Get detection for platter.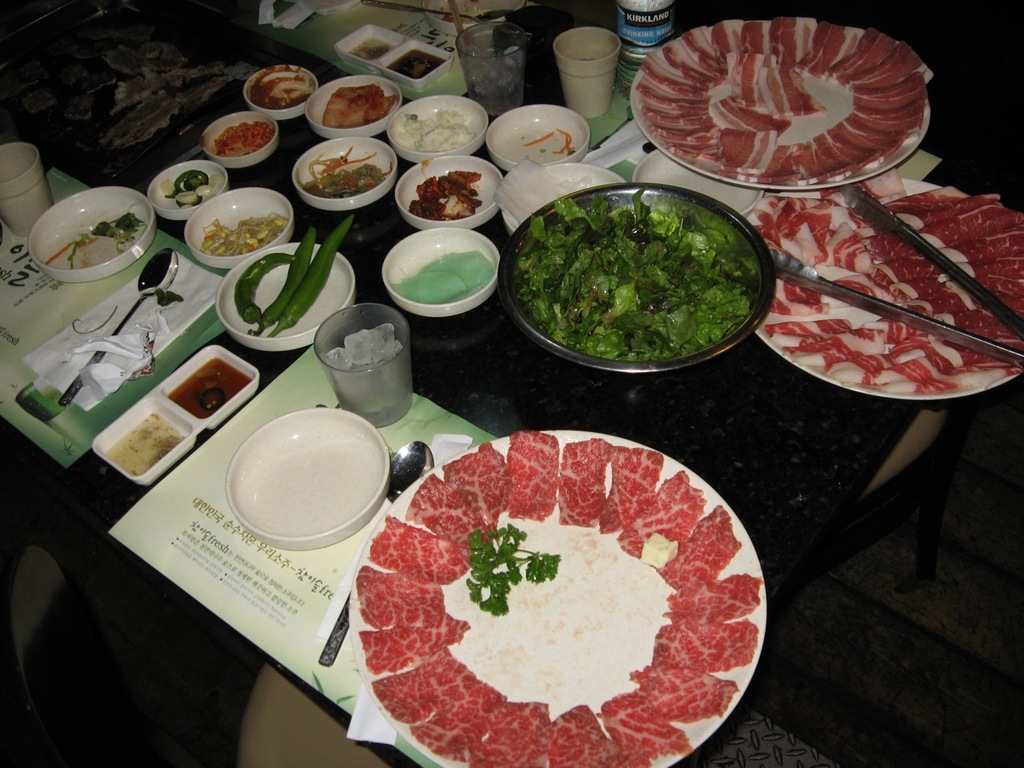
Detection: region(743, 174, 1023, 399).
